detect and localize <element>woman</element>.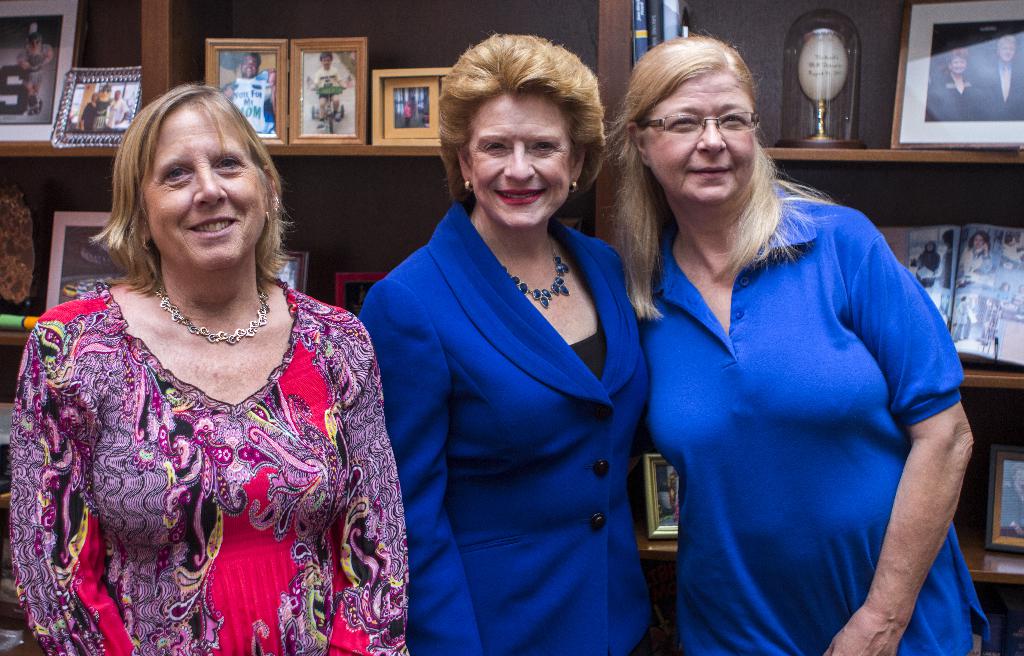
Localized at [10,83,417,655].
